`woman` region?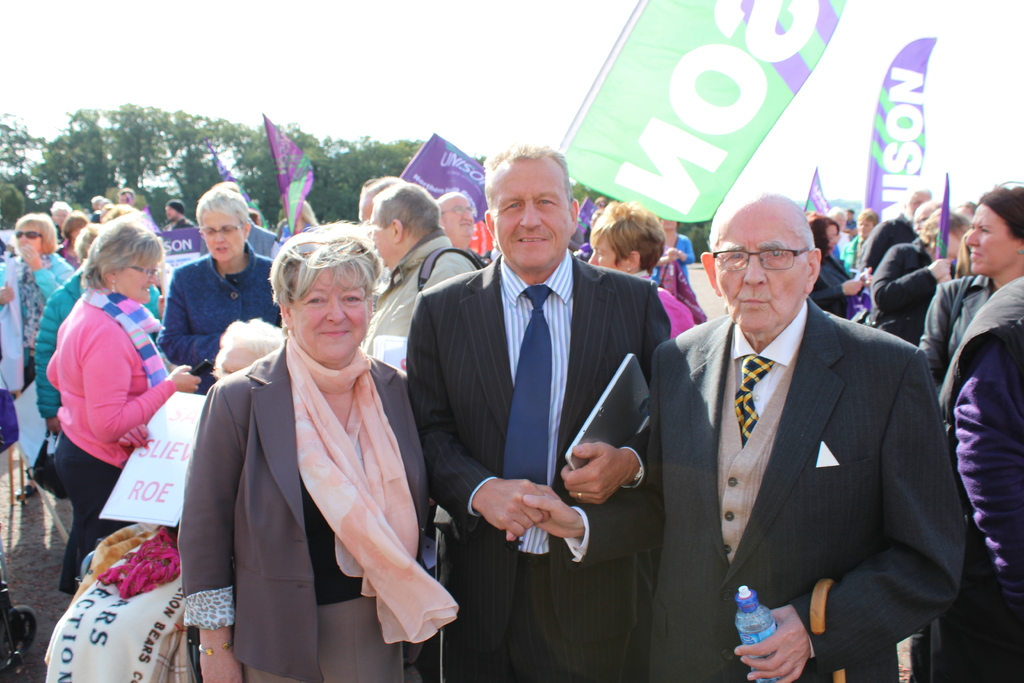
{"x1": 0, "y1": 215, "x2": 75, "y2": 504}
